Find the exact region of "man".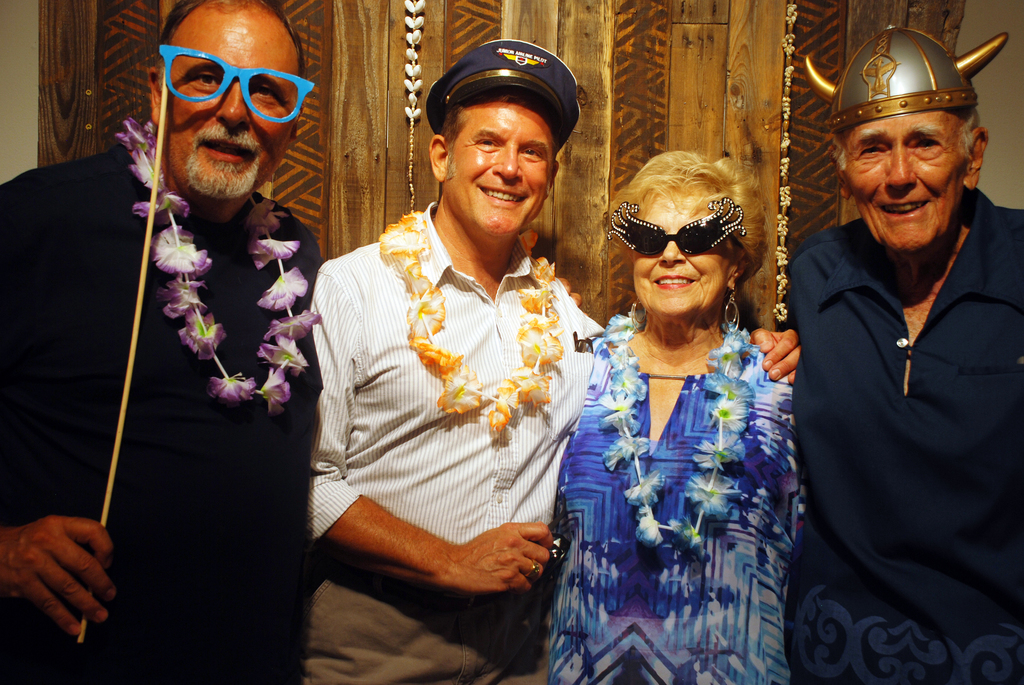
Exact region: bbox=(781, 19, 1023, 684).
